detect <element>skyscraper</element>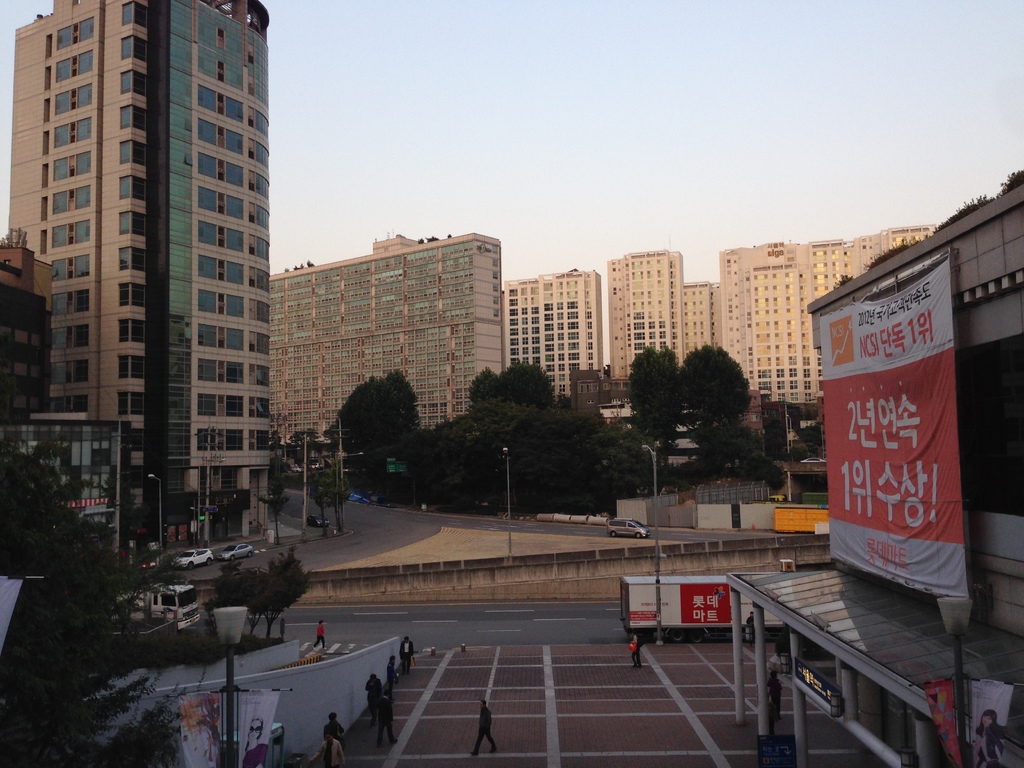
[left=719, top=164, right=1023, bottom=767]
